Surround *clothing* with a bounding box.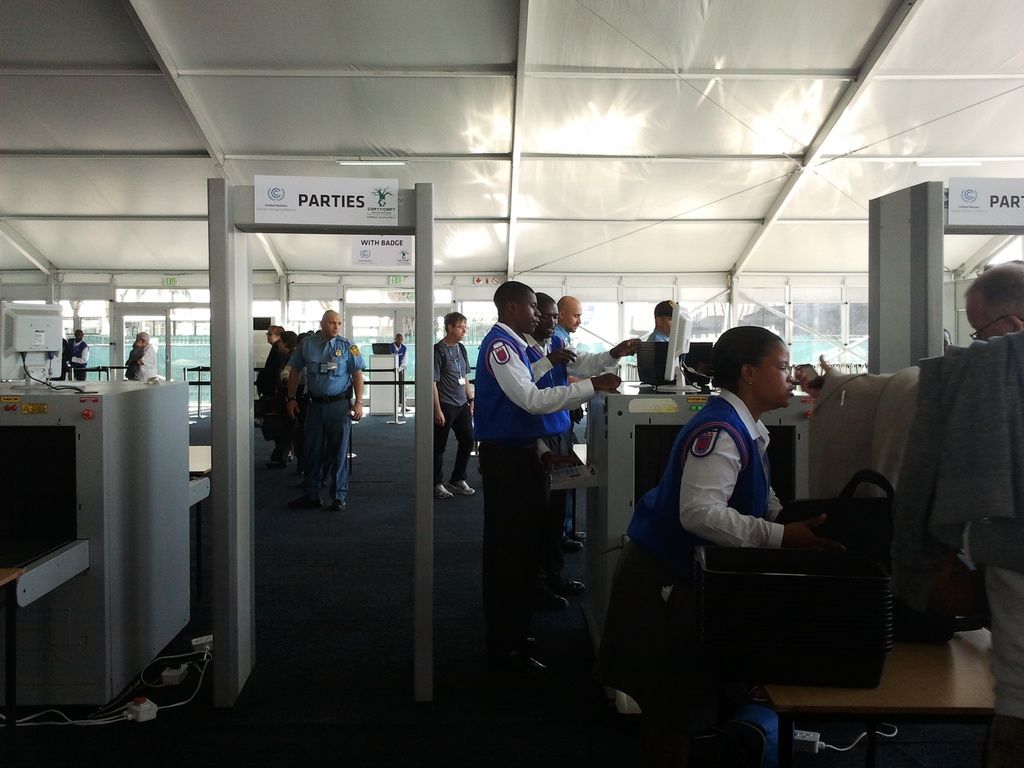
433/338/474/483.
